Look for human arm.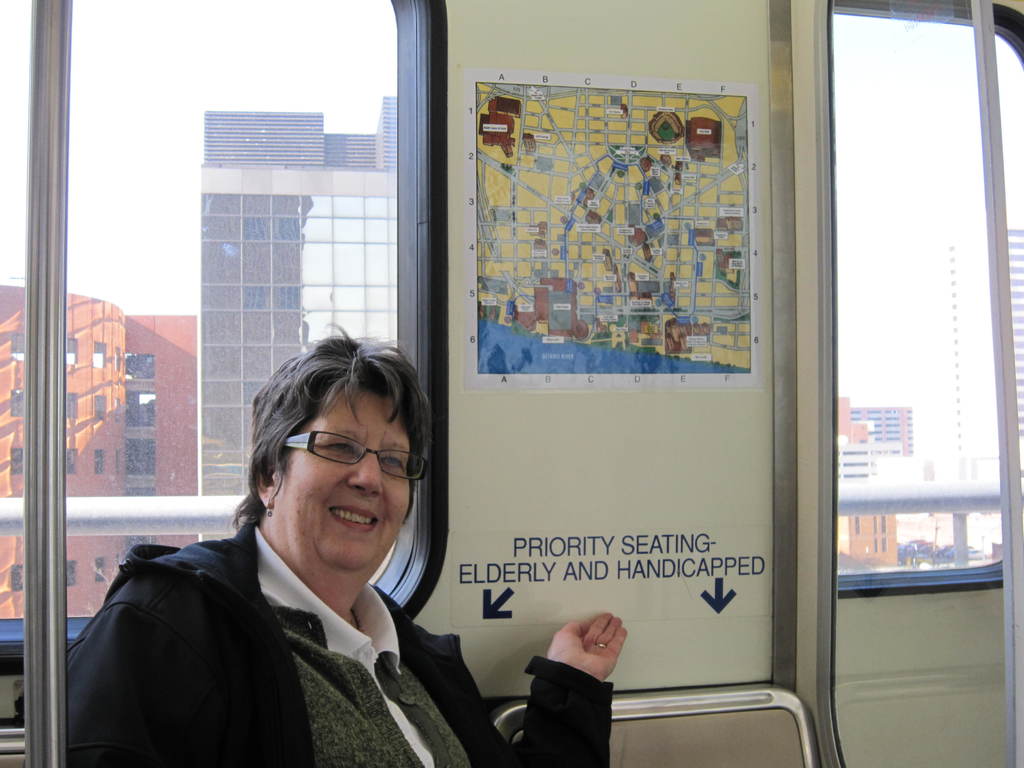
Found: pyautogui.locateOnScreen(511, 608, 644, 755).
